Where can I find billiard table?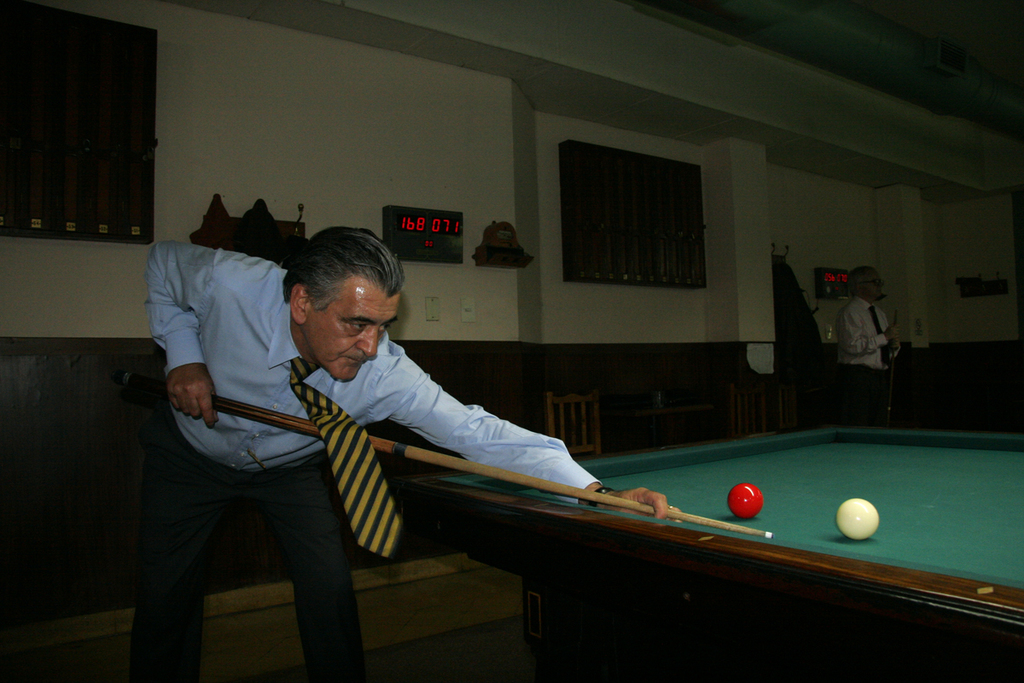
You can find it at pyautogui.locateOnScreen(410, 424, 1023, 682).
